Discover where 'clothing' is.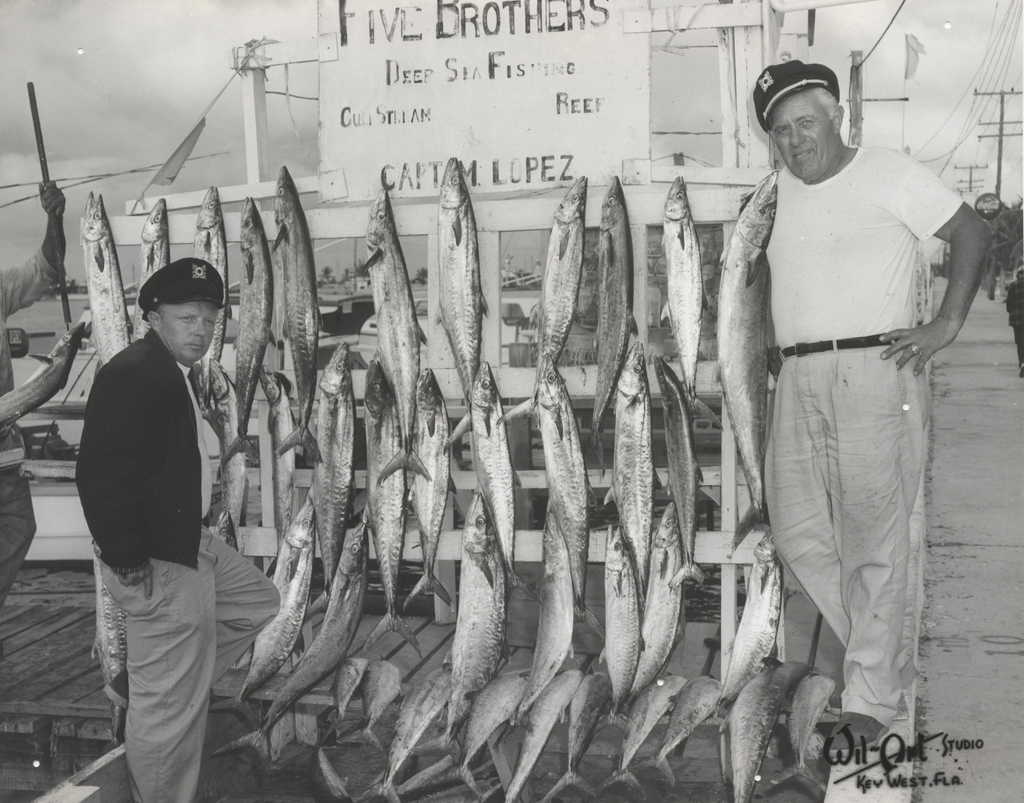
Discovered at detection(78, 345, 282, 802).
